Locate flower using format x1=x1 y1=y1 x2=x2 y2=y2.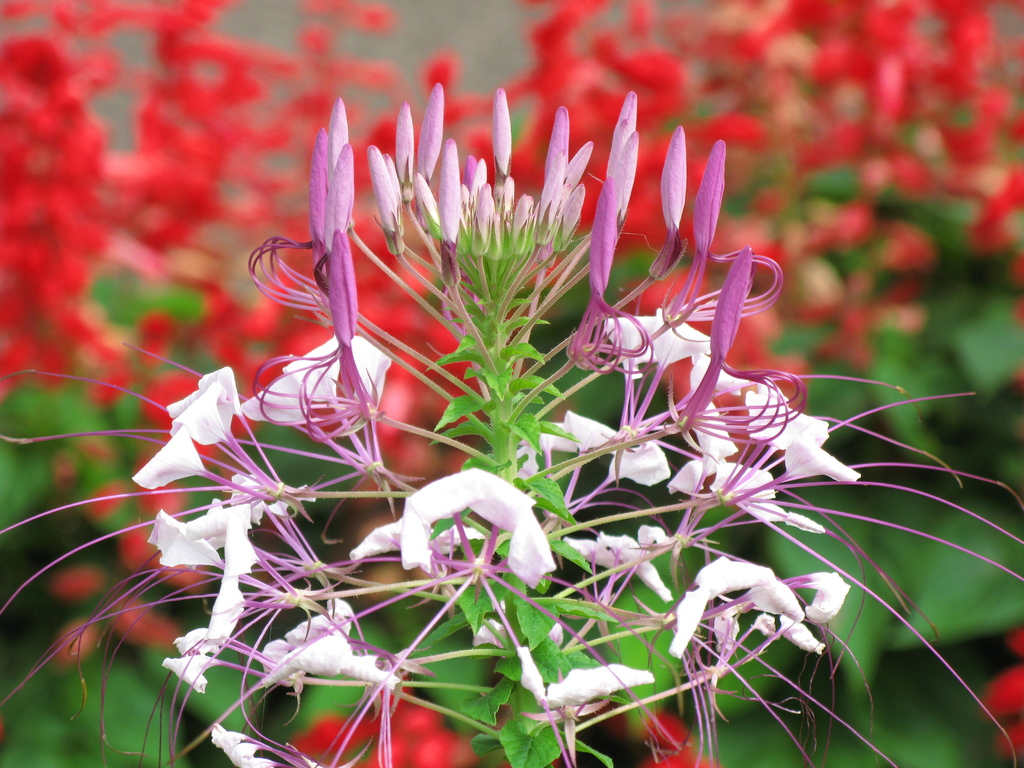
x1=681 y1=372 x2=860 y2=483.
